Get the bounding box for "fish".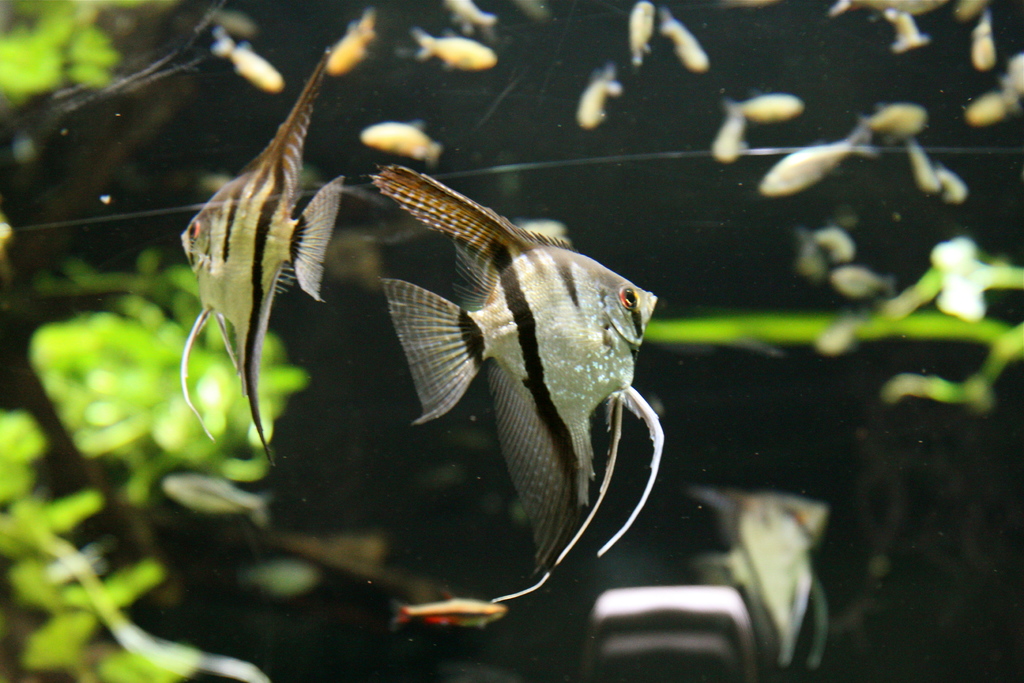
[442,0,496,26].
